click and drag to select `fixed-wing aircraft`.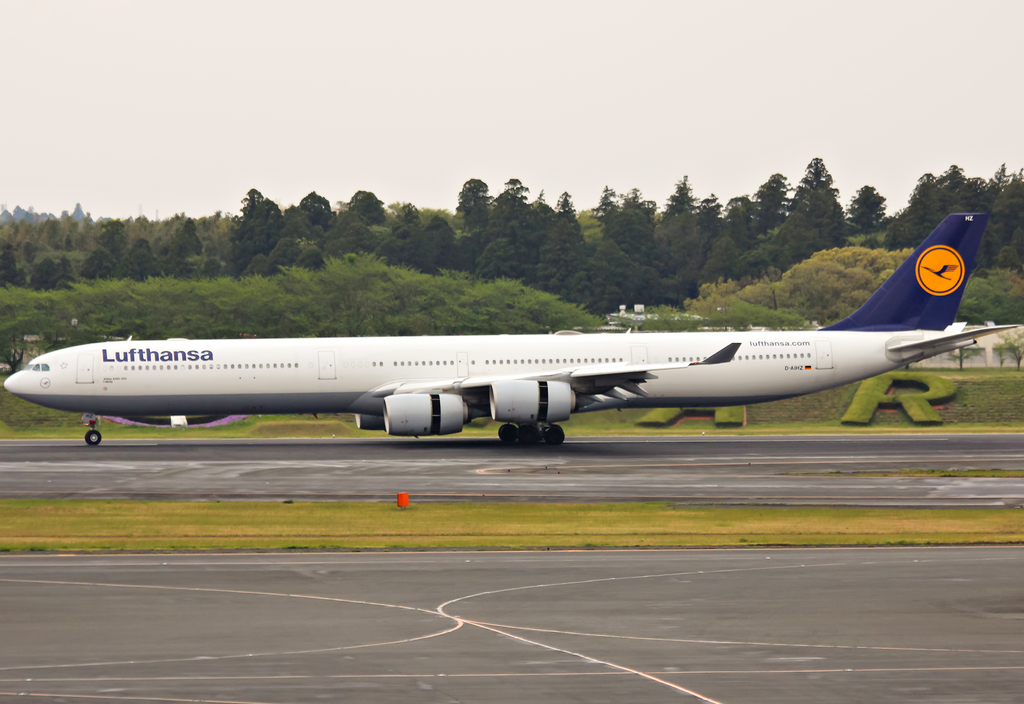
Selection: {"left": 2, "top": 210, "right": 1020, "bottom": 452}.
